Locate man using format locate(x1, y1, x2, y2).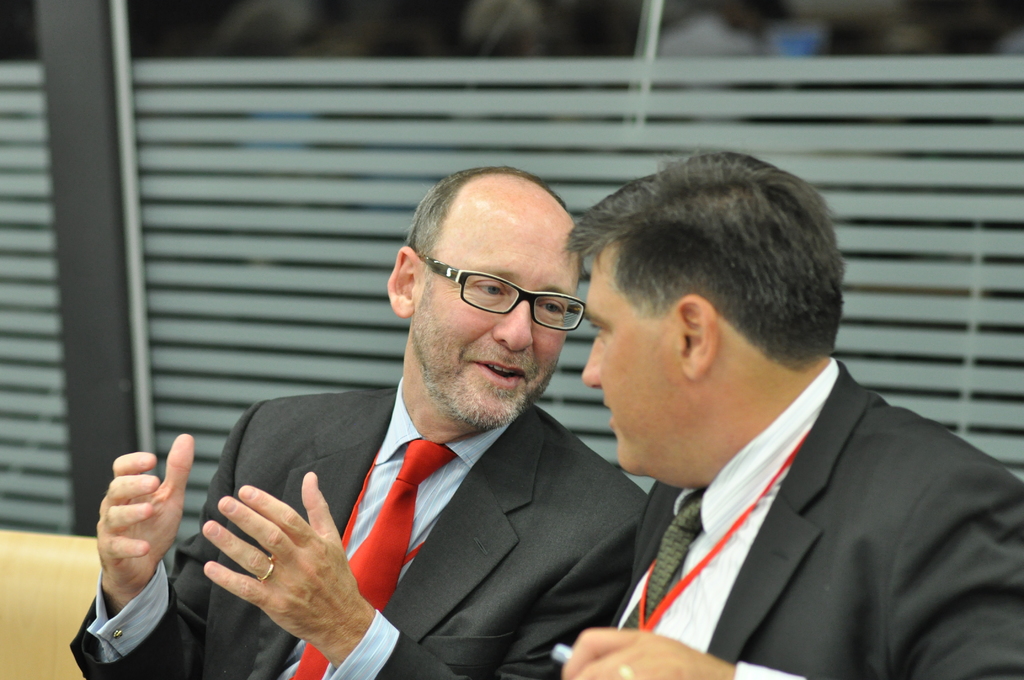
locate(517, 156, 1007, 679).
